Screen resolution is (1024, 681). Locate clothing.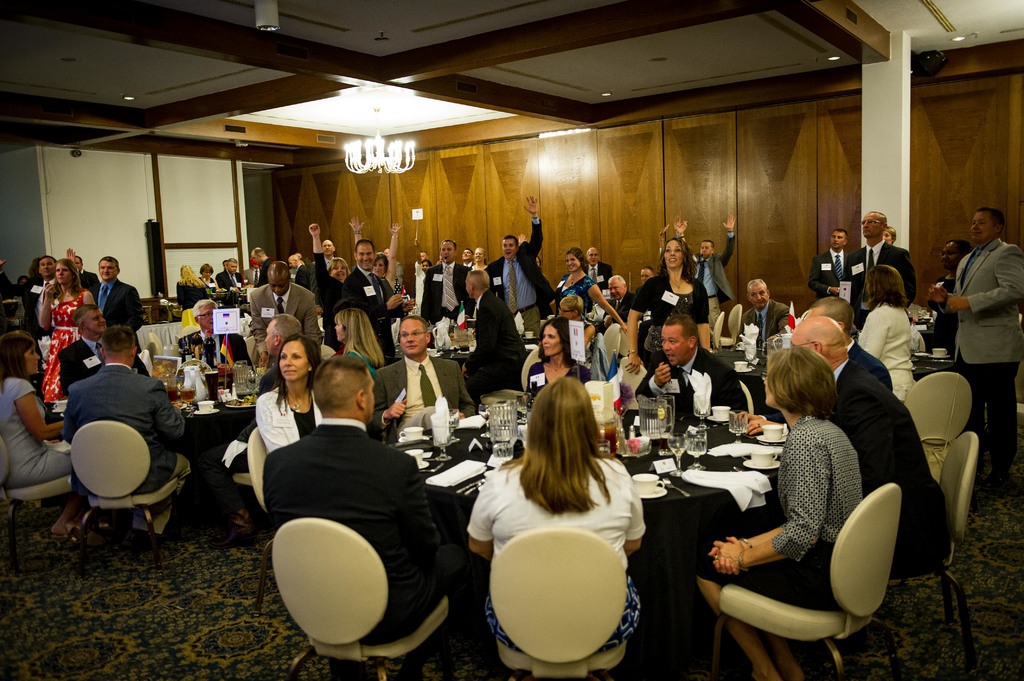
bbox(1, 373, 70, 493).
